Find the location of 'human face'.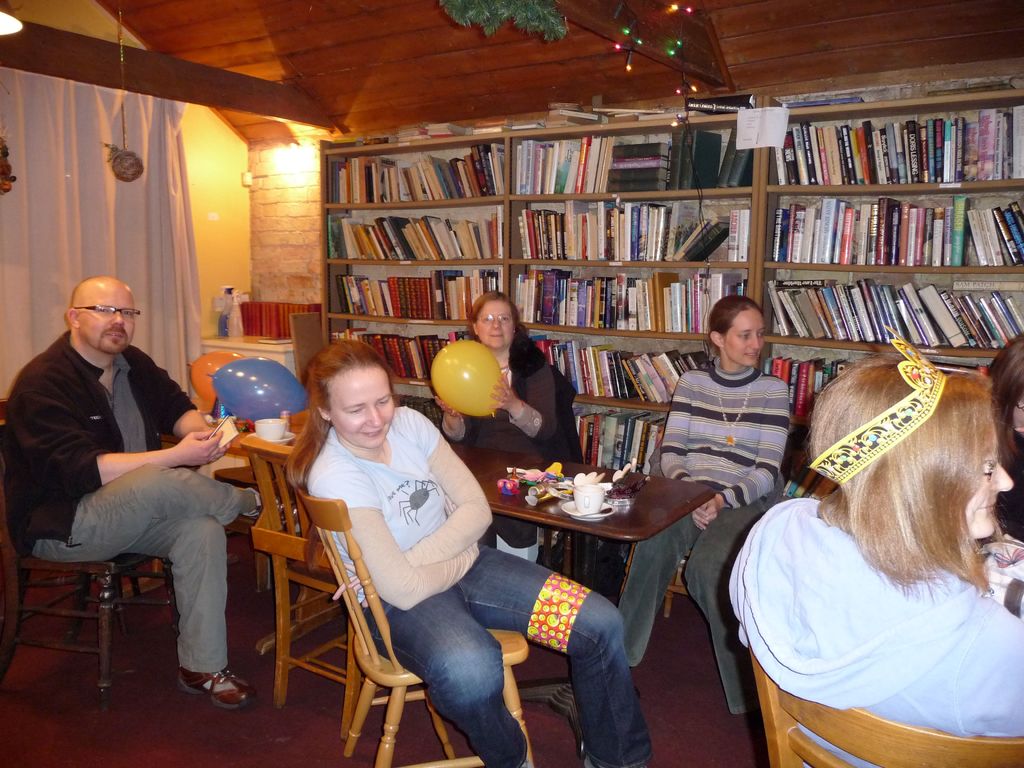
Location: (x1=78, y1=287, x2=134, y2=355).
